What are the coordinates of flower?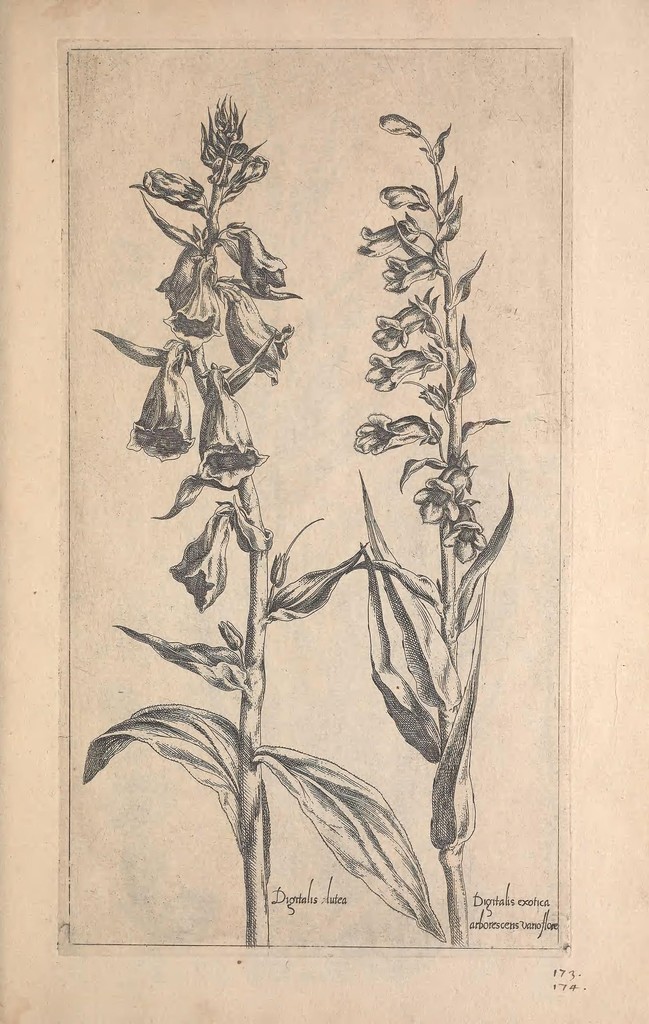
<bbox>380, 179, 425, 214</bbox>.
